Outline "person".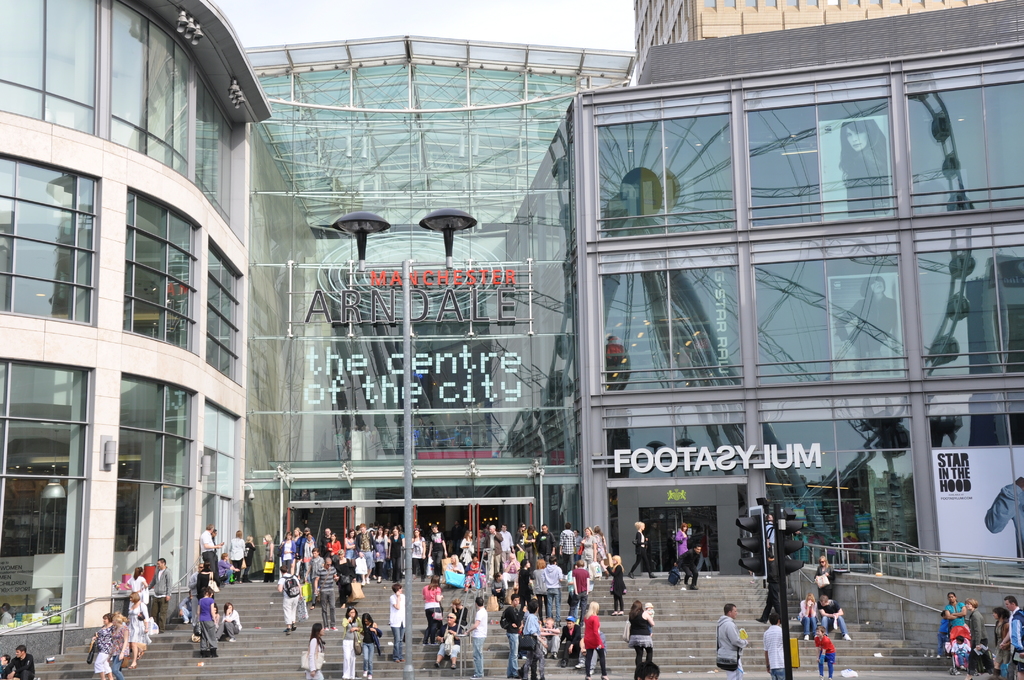
Outline: [left=342, top=607, right=361, bottom=679].
